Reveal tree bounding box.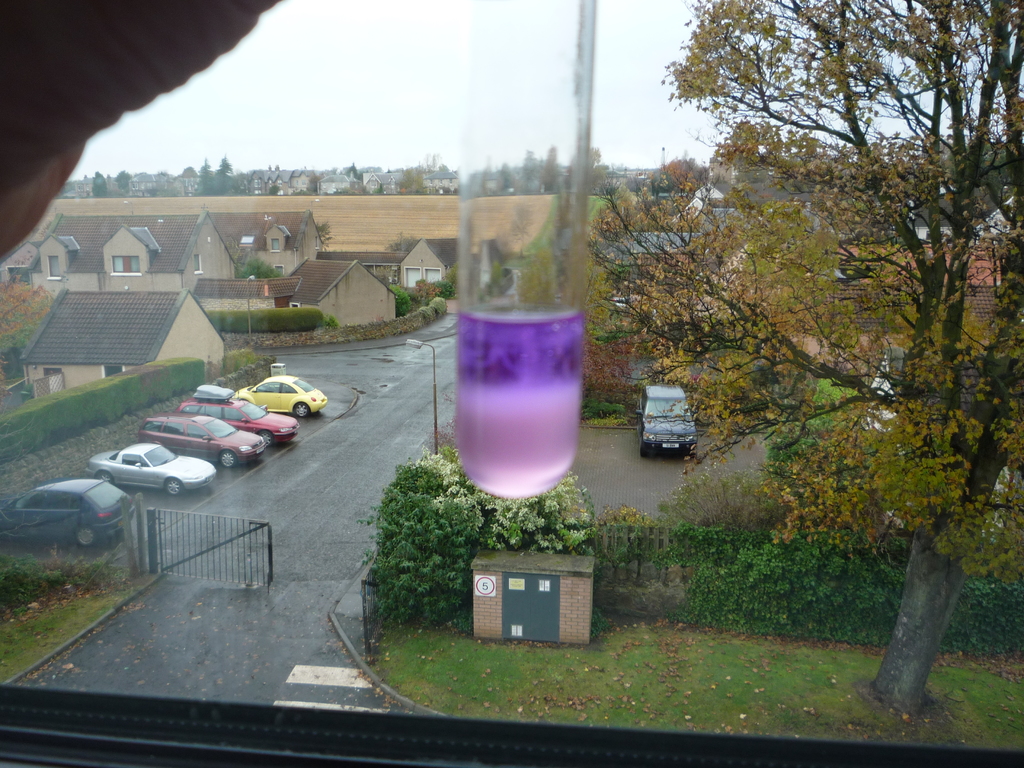
Revealed: box=[201, 156, 250, 198].
